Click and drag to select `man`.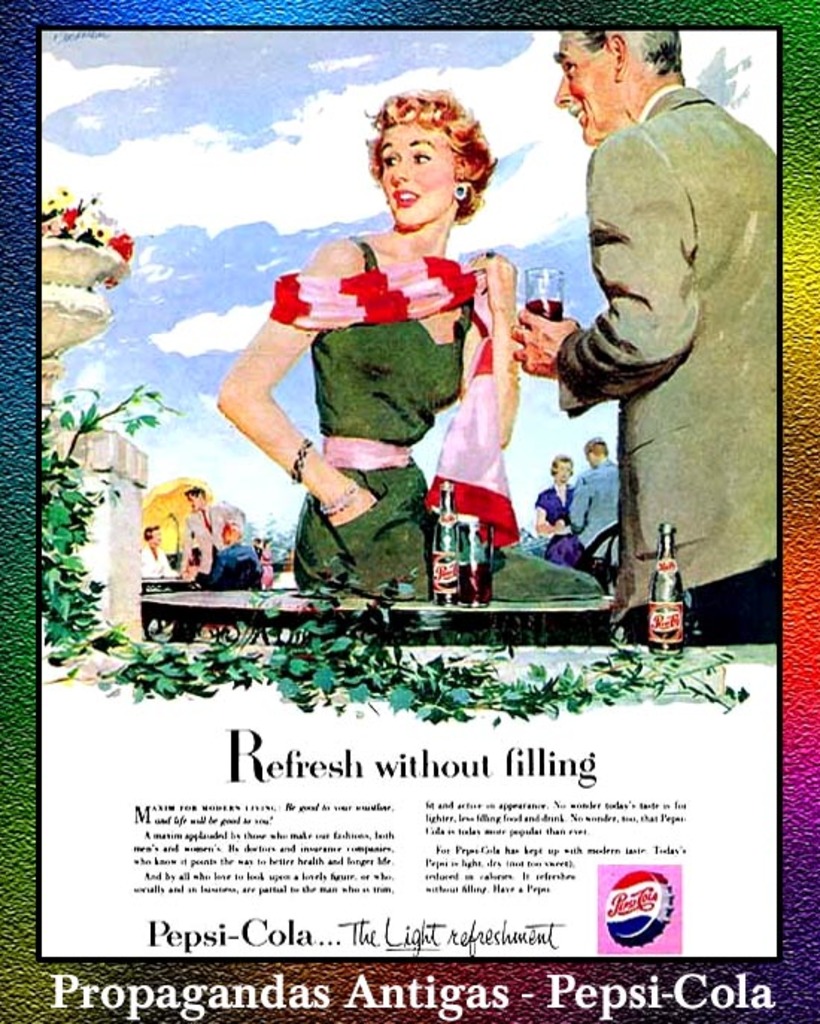
Selection: rect(565, 432, 616, 571).
